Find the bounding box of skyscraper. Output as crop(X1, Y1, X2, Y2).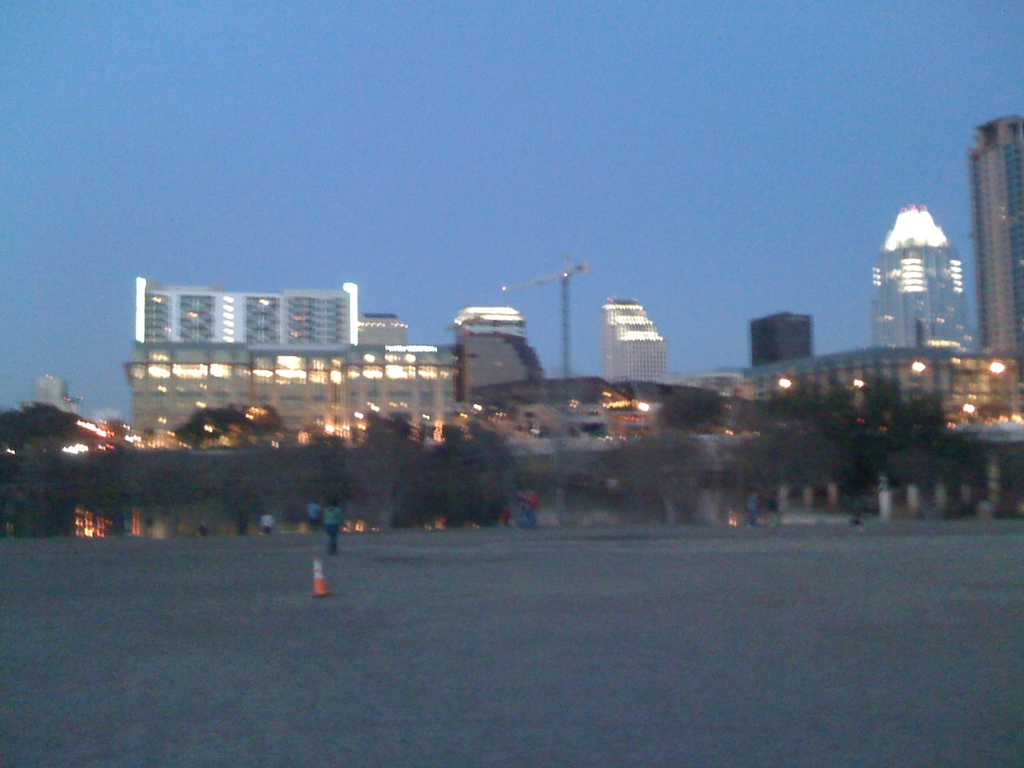
crop(866, 204, 975, 352).
